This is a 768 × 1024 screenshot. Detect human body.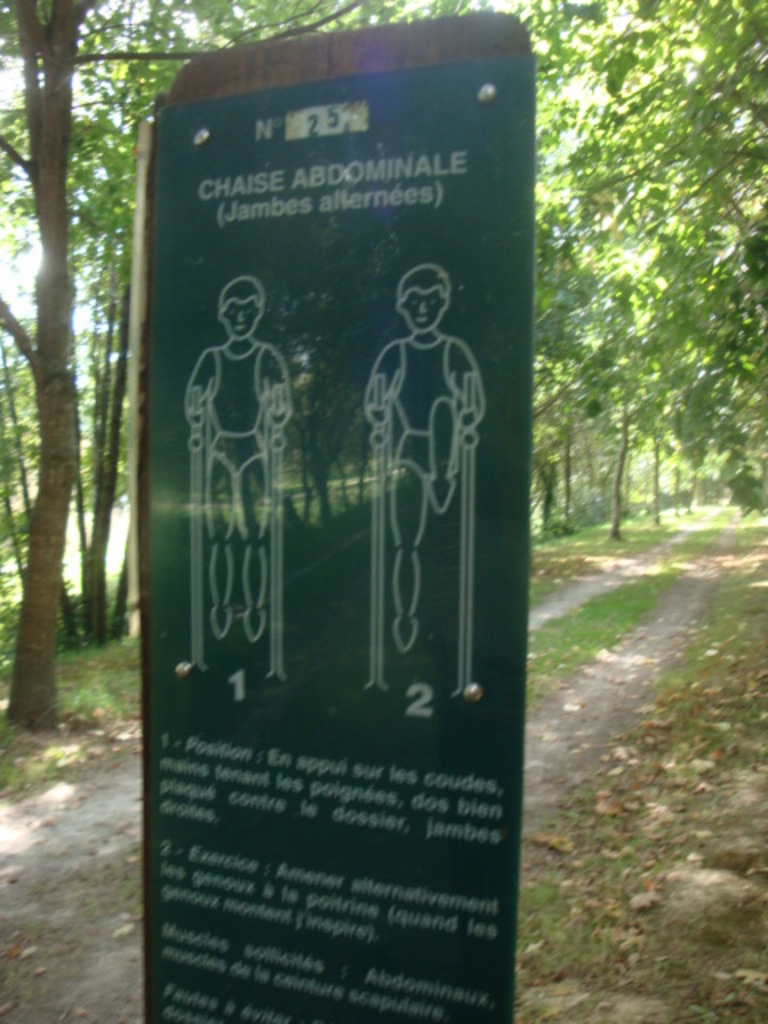
360, 256, 485, 651.
